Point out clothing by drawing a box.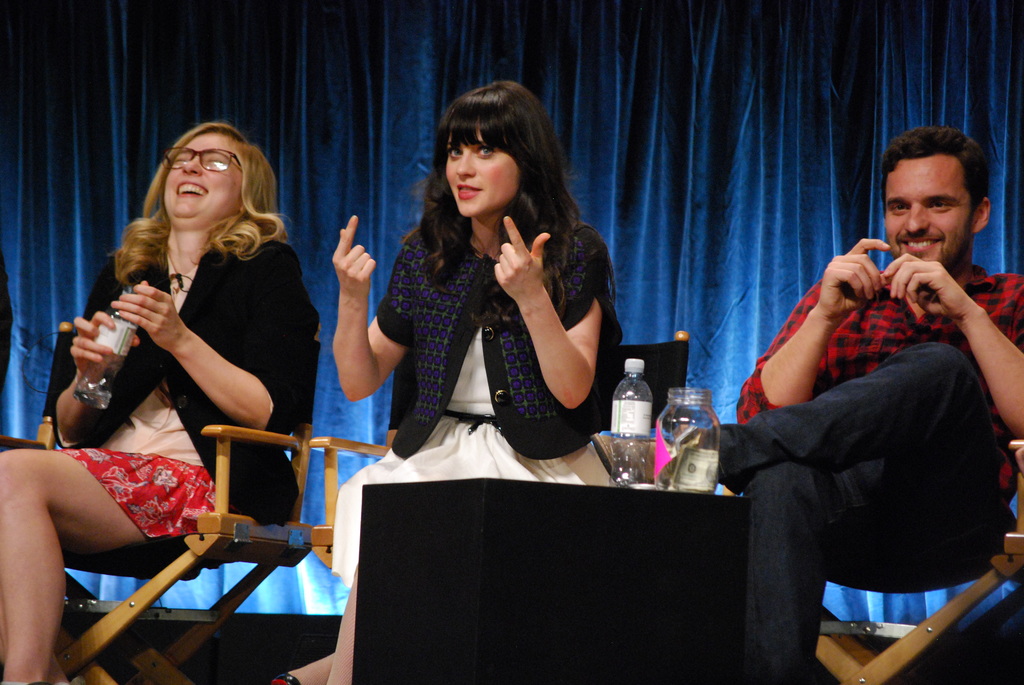
[719,179,1005,640].
